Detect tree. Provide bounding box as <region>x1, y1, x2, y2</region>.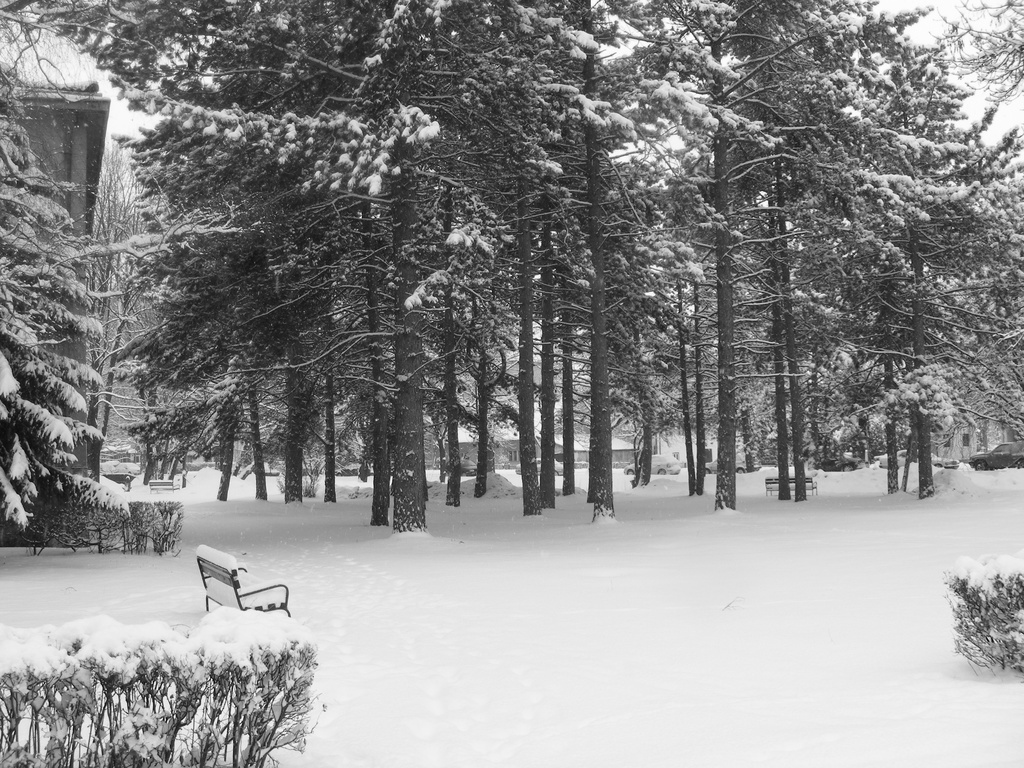
<region>703, 2, 759, 525</region>.
